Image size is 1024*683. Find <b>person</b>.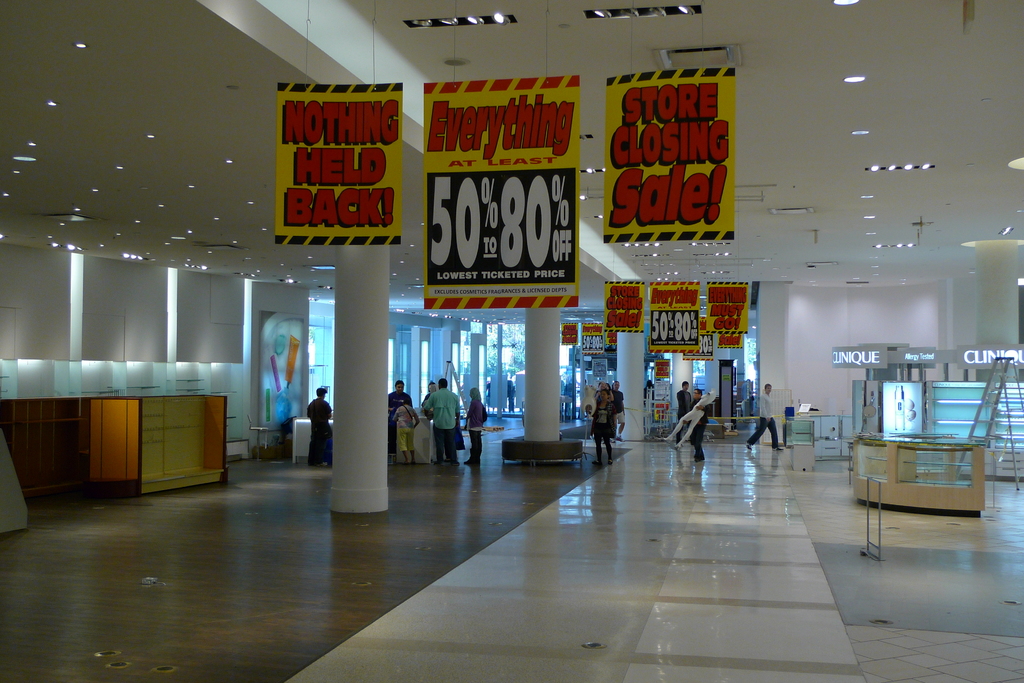
left=385, top=402, right=424, bottom=466.
